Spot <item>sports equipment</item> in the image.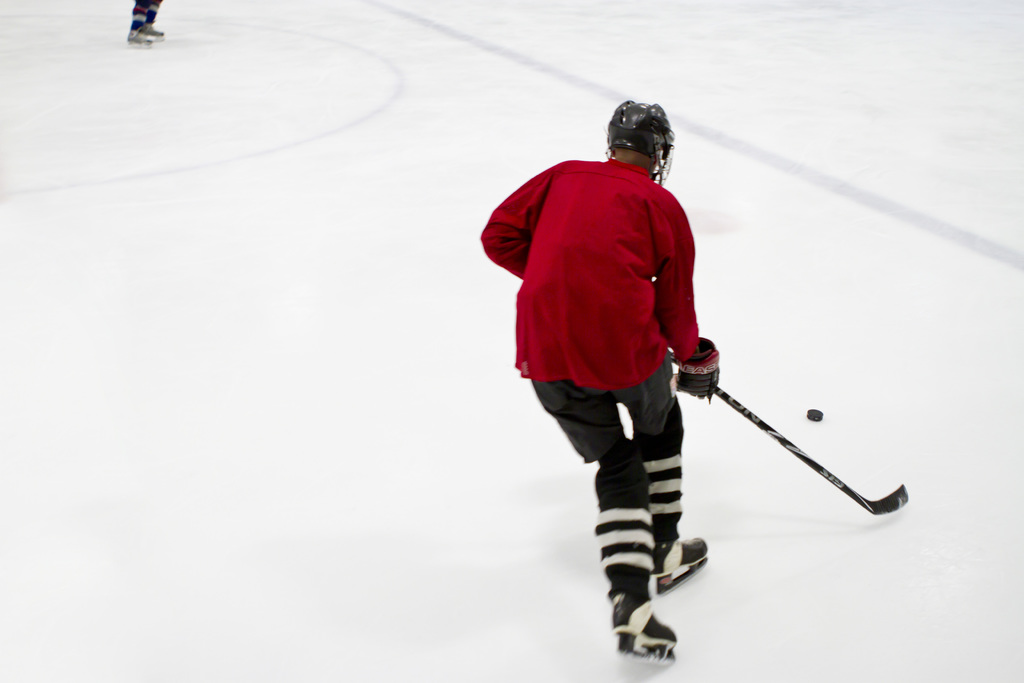
<item>sports equipment</item> found at box=[615, 589, 675, 663].
